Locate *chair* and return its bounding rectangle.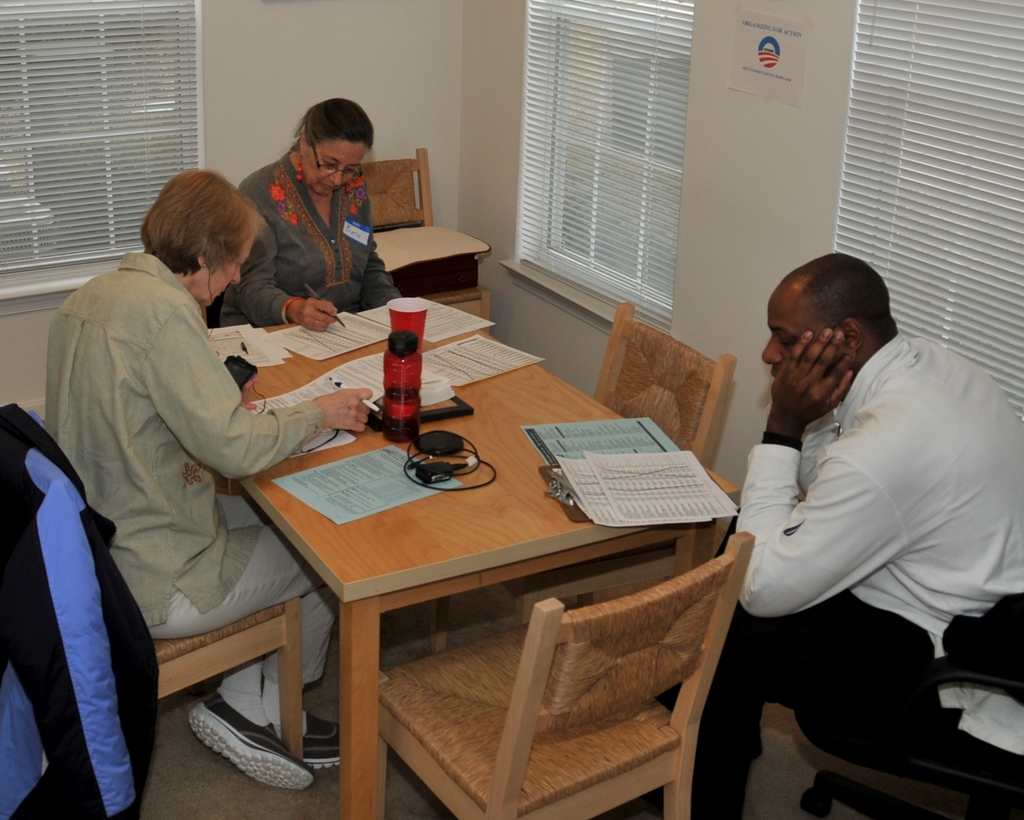
[x1=573, y1=303, x2=740, y2=473].
